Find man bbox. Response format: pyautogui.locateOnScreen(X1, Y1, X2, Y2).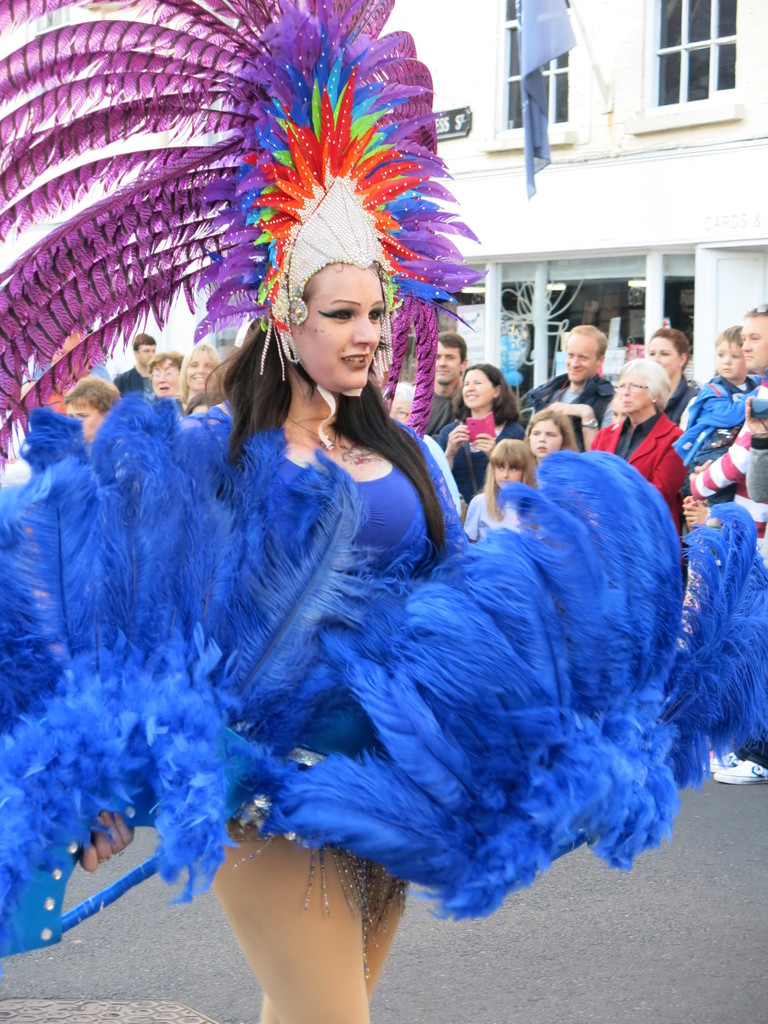
pyautogui.locateOnScreen(690, 305, 767, 548).
